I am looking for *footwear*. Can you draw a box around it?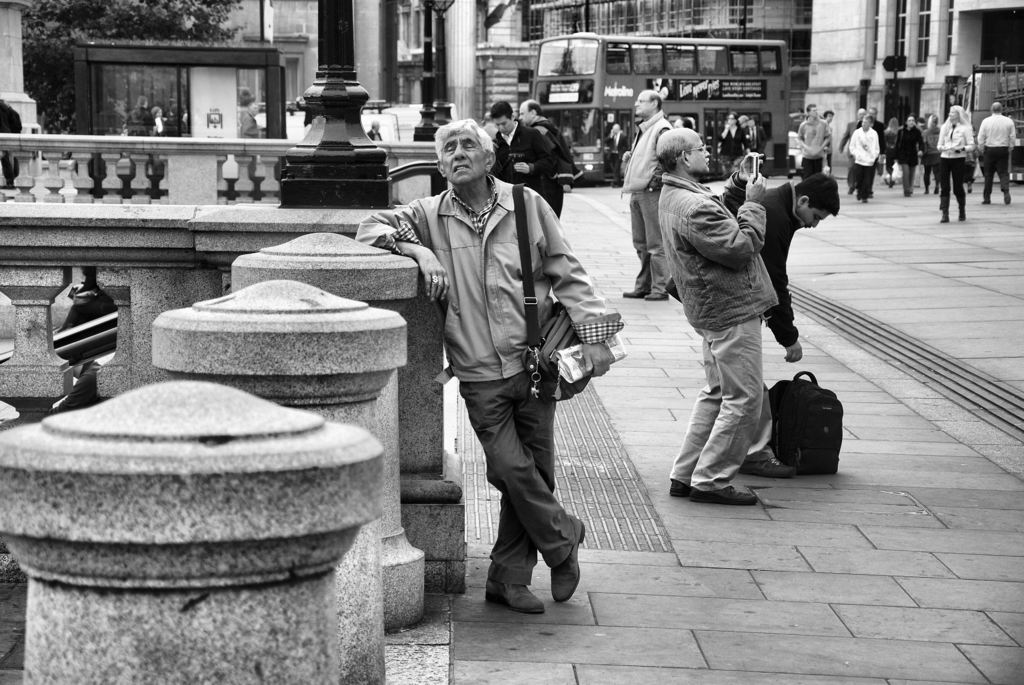
Sure, the bounding box is region(901, 194, 905, 198).
